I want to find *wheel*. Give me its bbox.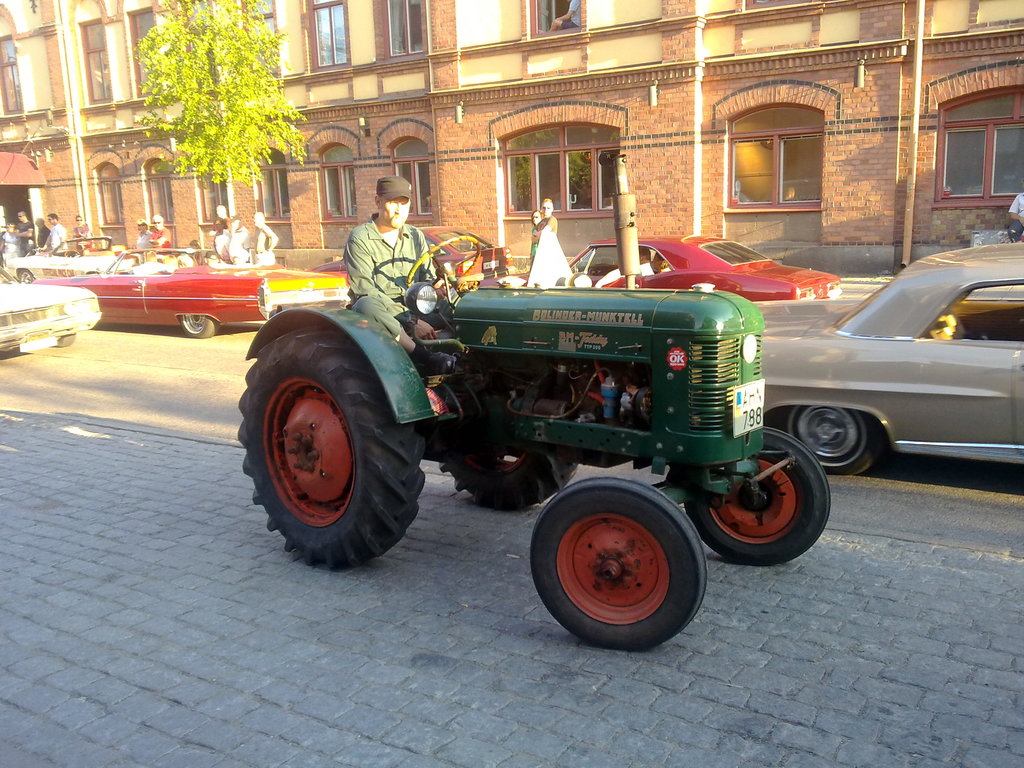
435:444:572:514.
